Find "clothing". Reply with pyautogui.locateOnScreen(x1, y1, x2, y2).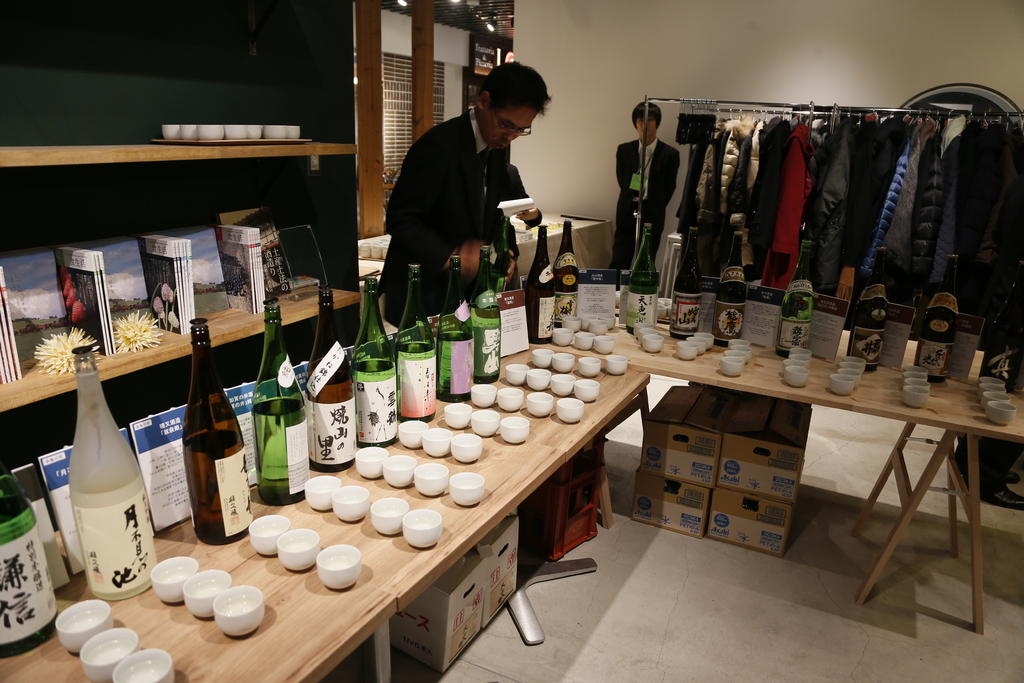
pyautogui.locateOnScreen(607, 135, 678, 284).
